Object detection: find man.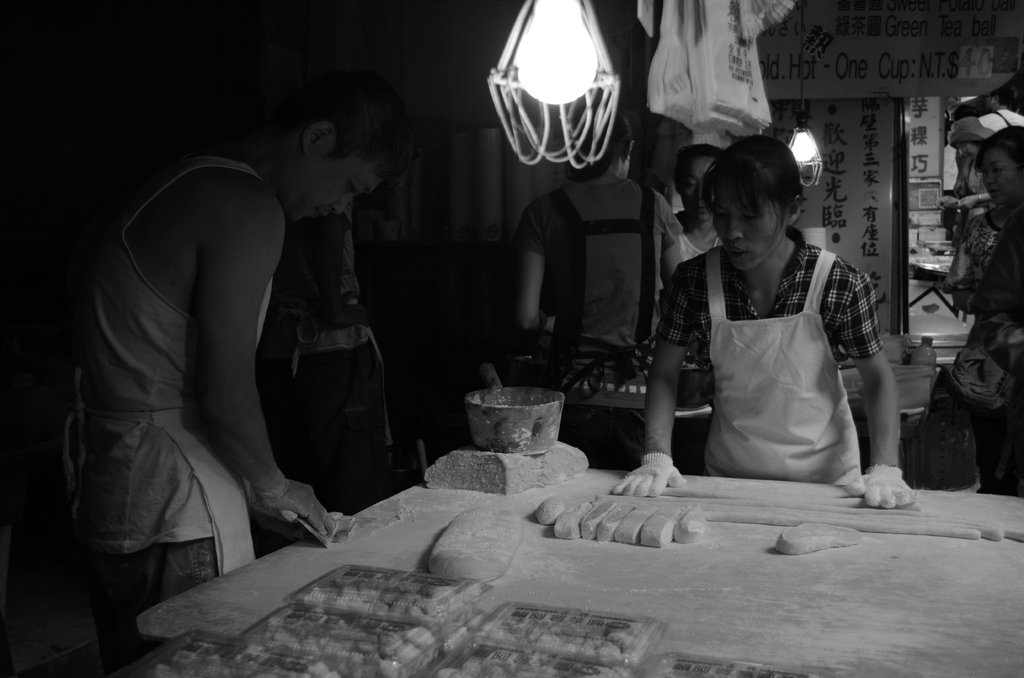
{"x1": 53, "y1": 69, "x2": 411, "y2": 673}.
